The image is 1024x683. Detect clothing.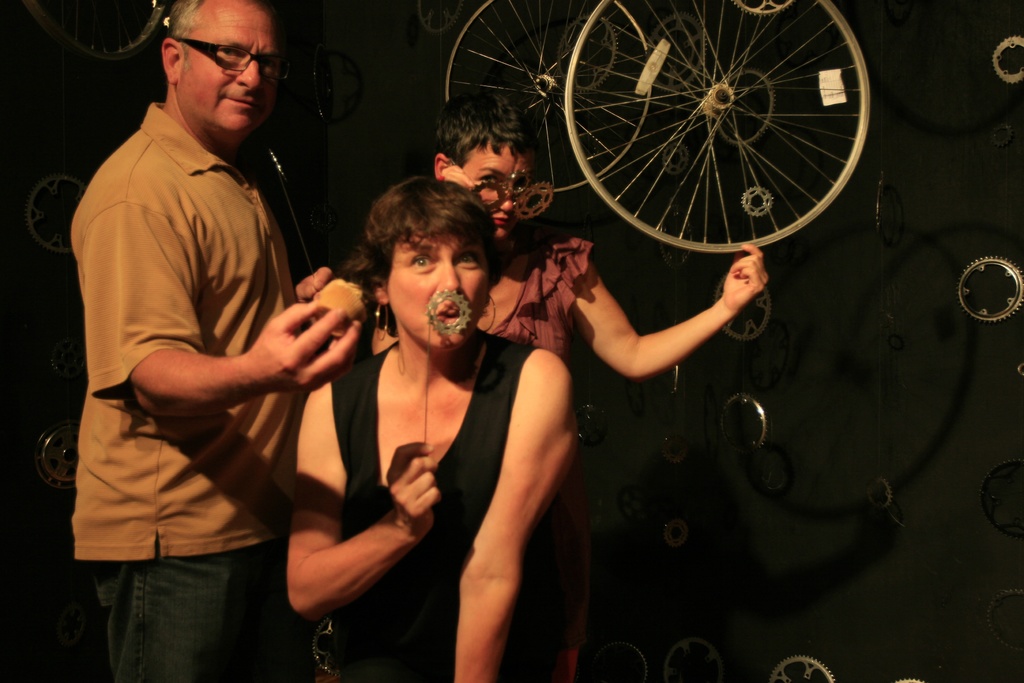
Detection: x1=69, y1=36, x2=330, y2=640.
